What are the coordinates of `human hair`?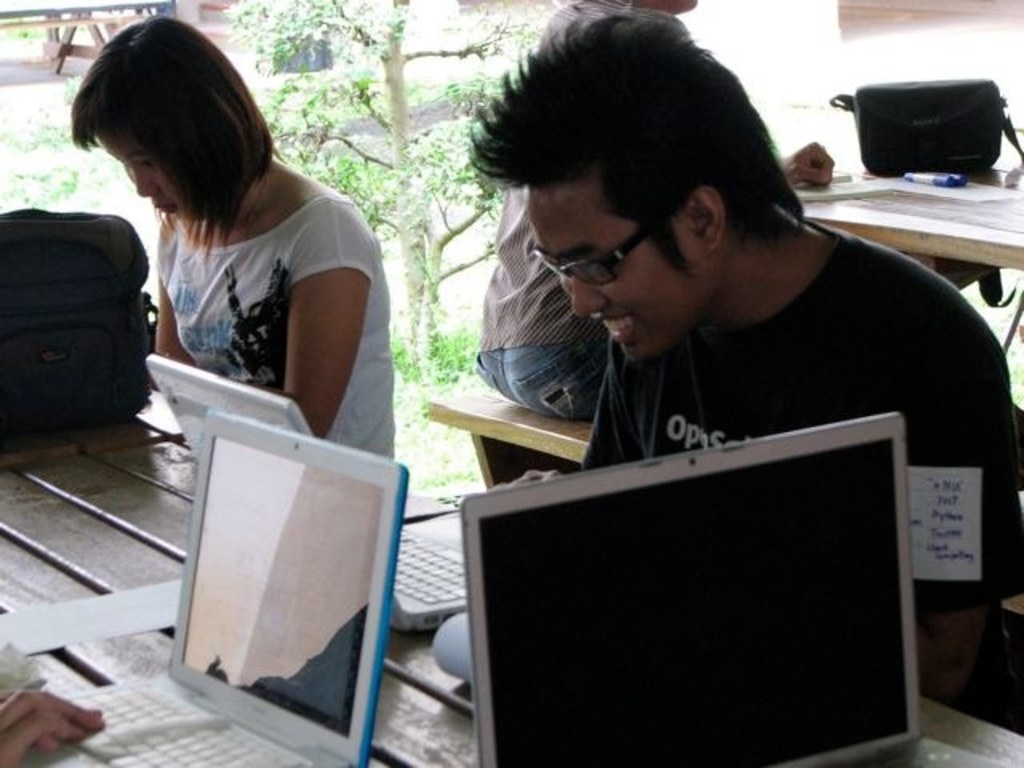
<bbox>69, 8, 277, 266</bbox>.
